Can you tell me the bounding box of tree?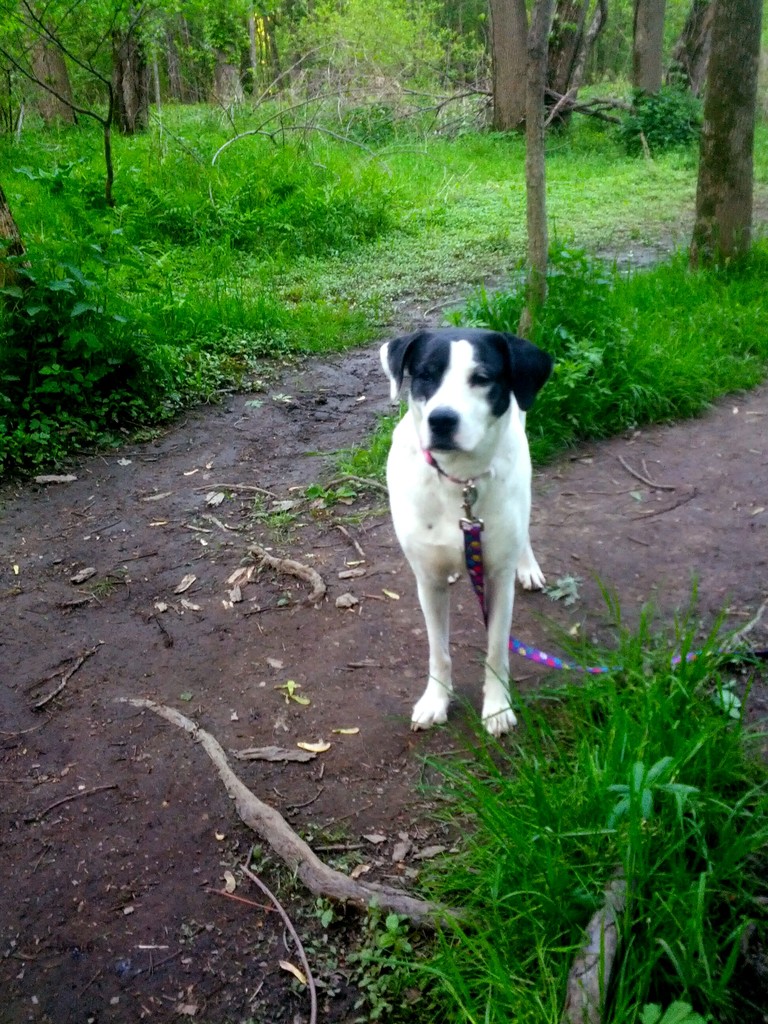
select_region(481, 0, 527, 137).
